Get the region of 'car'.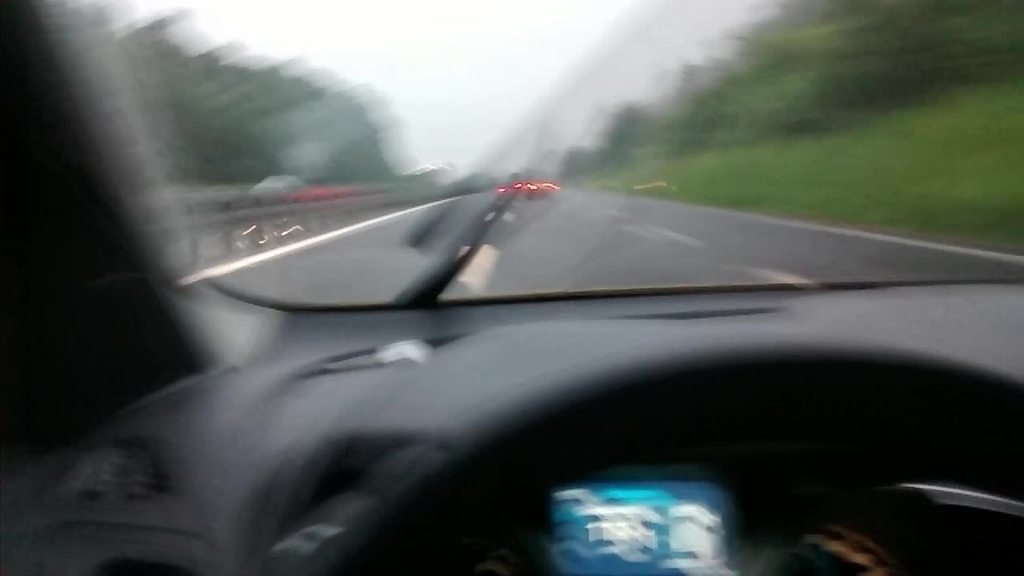
BBox(0, 0, 1023, 575).
